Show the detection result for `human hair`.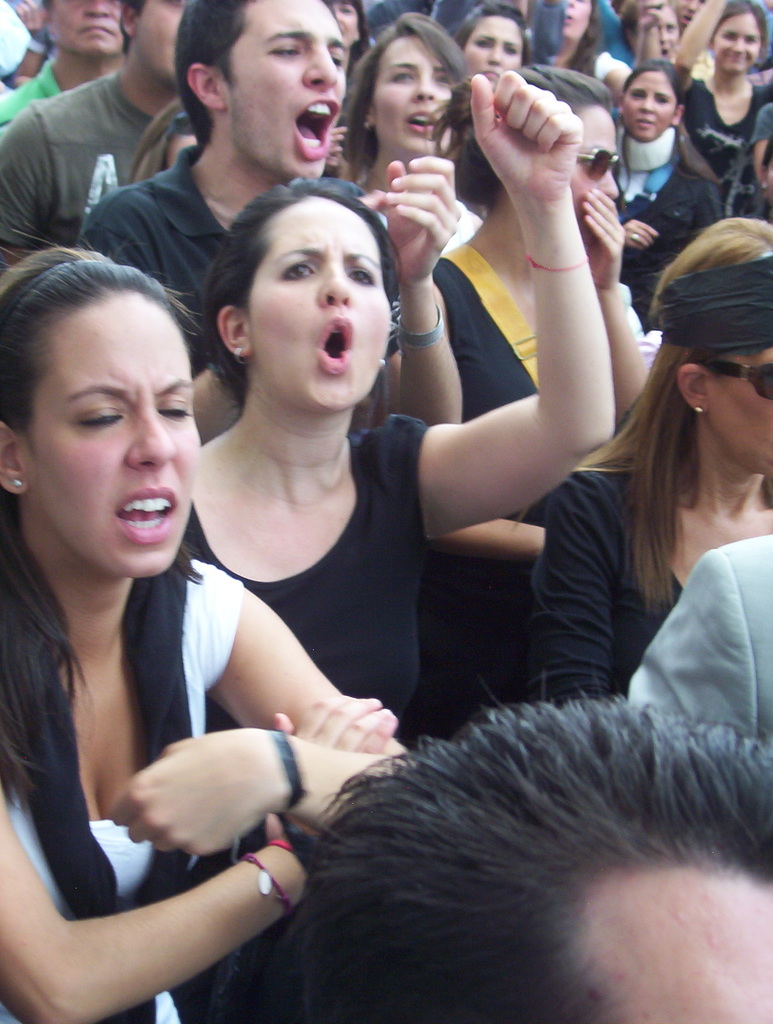
left=197, top=174, right=402, bottom=398.
